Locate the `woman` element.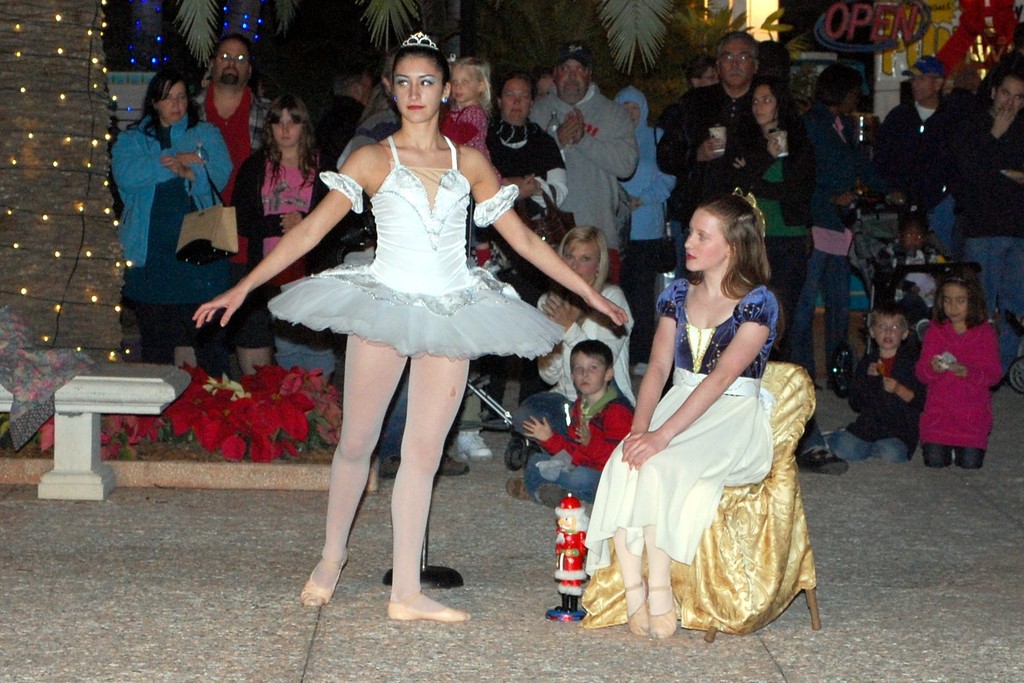
Element bbox: locate(728, 81, 813, 362).
